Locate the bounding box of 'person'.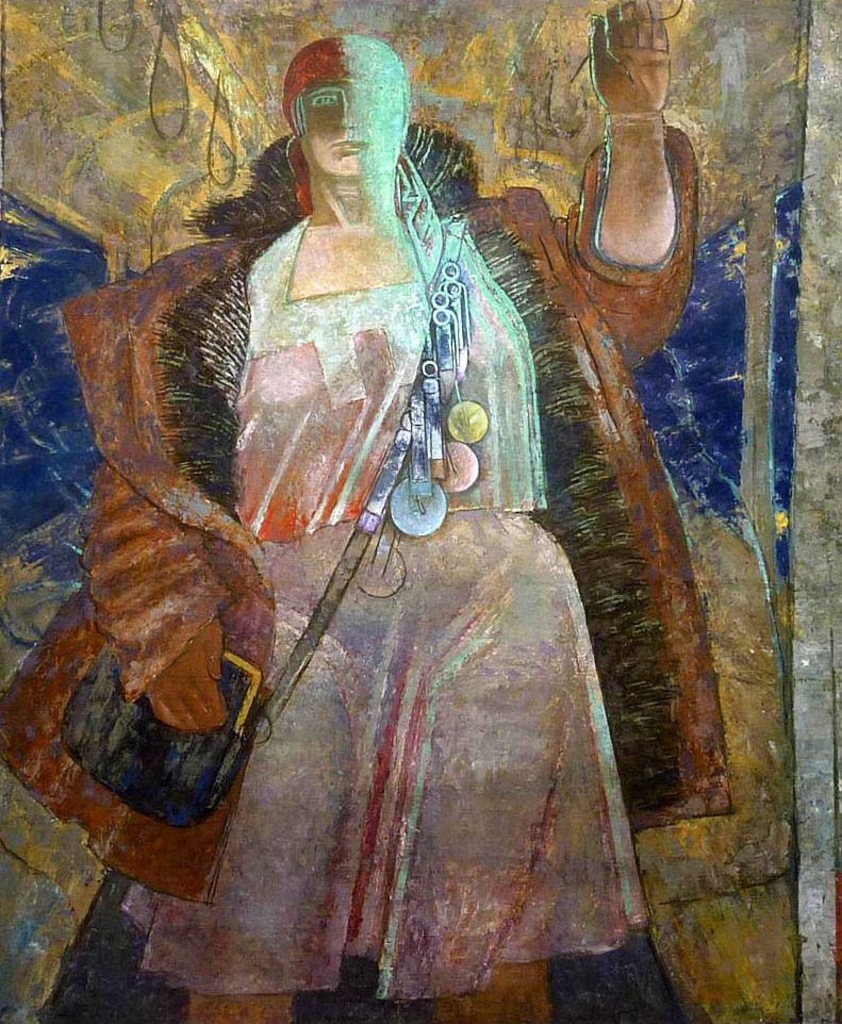
Bounding box: <bbox>0, 78, 722, 1006</bbox>.
